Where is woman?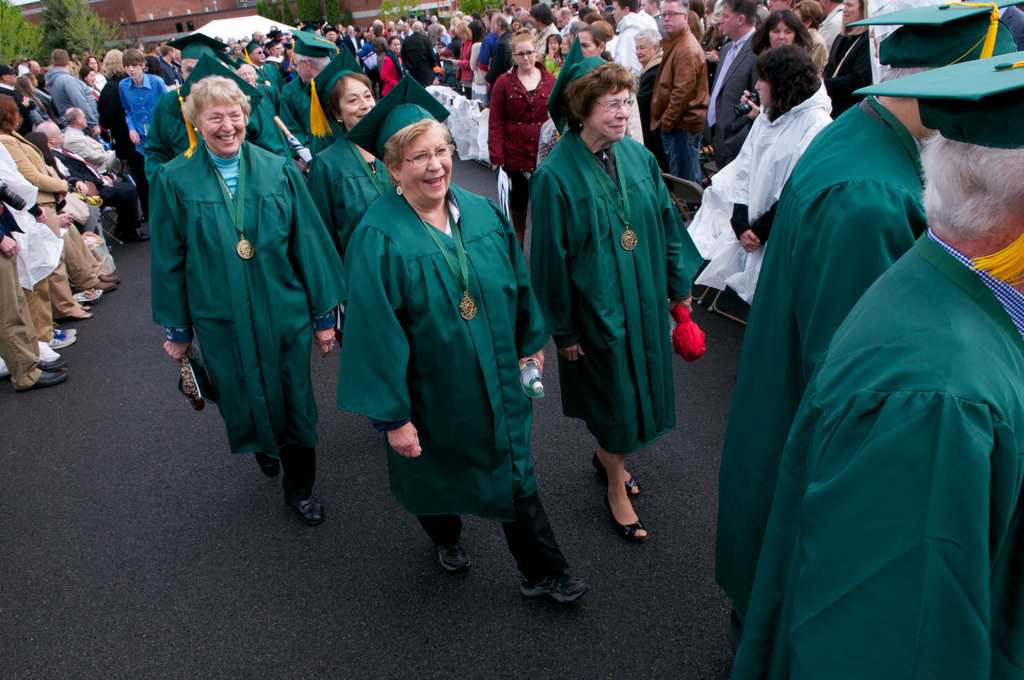
[380, 36, 403, 95].
